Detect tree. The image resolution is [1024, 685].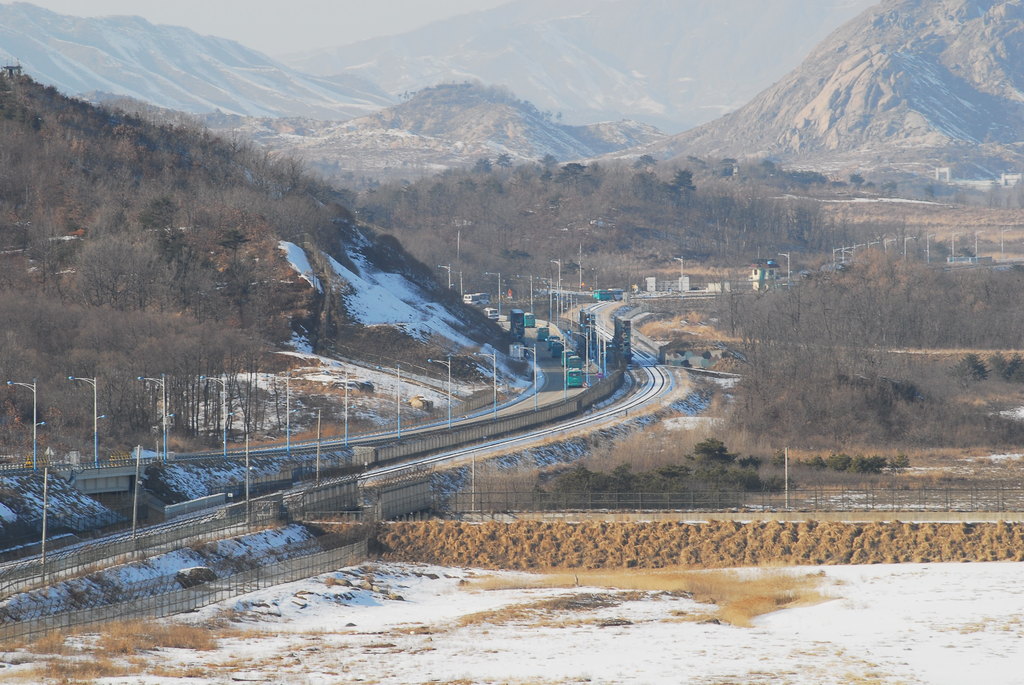
[left=986, top=178, right=1023, bottom=210].
